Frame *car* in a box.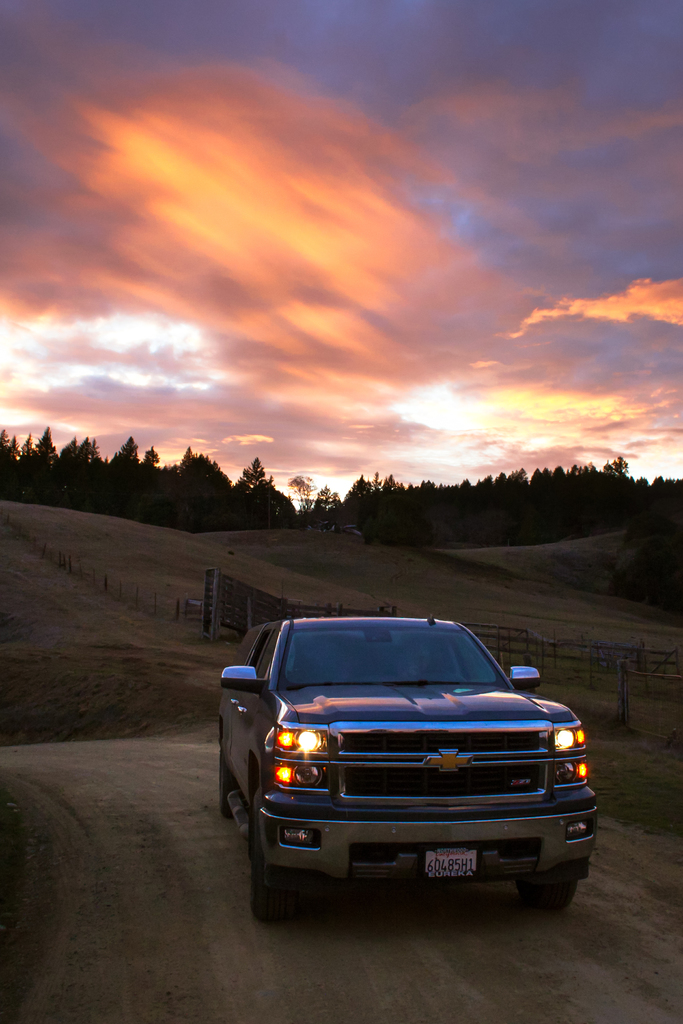
x1=211, y1=612, x2=610, y2=914.
